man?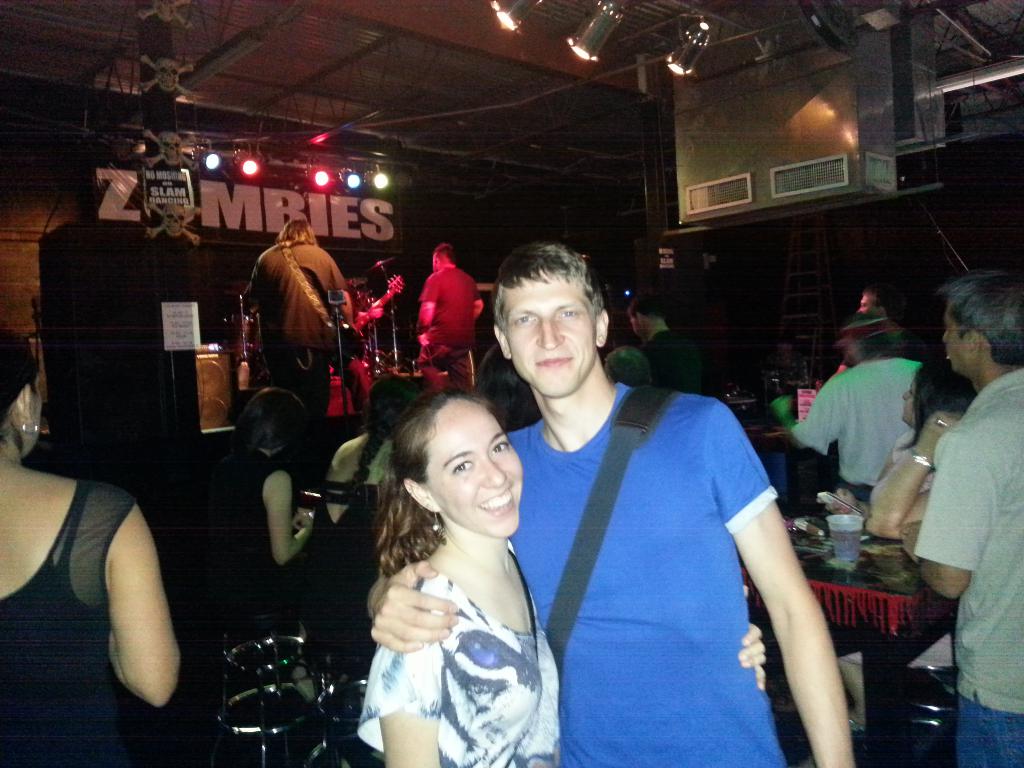
BBox(243, 220, 359, 440)
